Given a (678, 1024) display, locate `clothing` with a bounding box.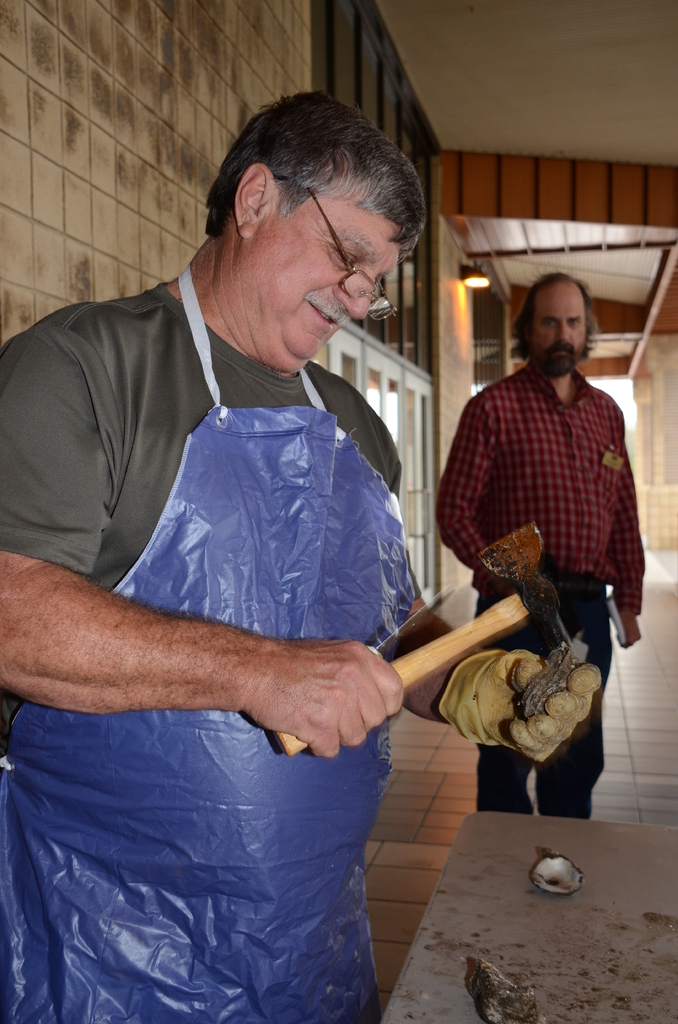
Located: detection(432, 355, 649, 824).
